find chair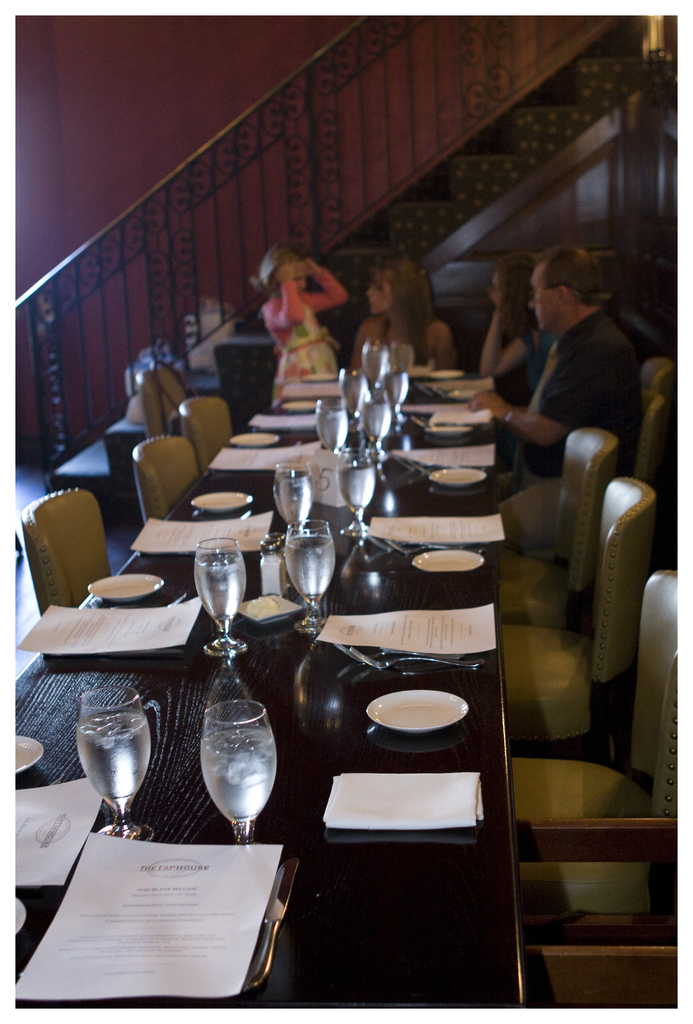
(138,435,204,520)
